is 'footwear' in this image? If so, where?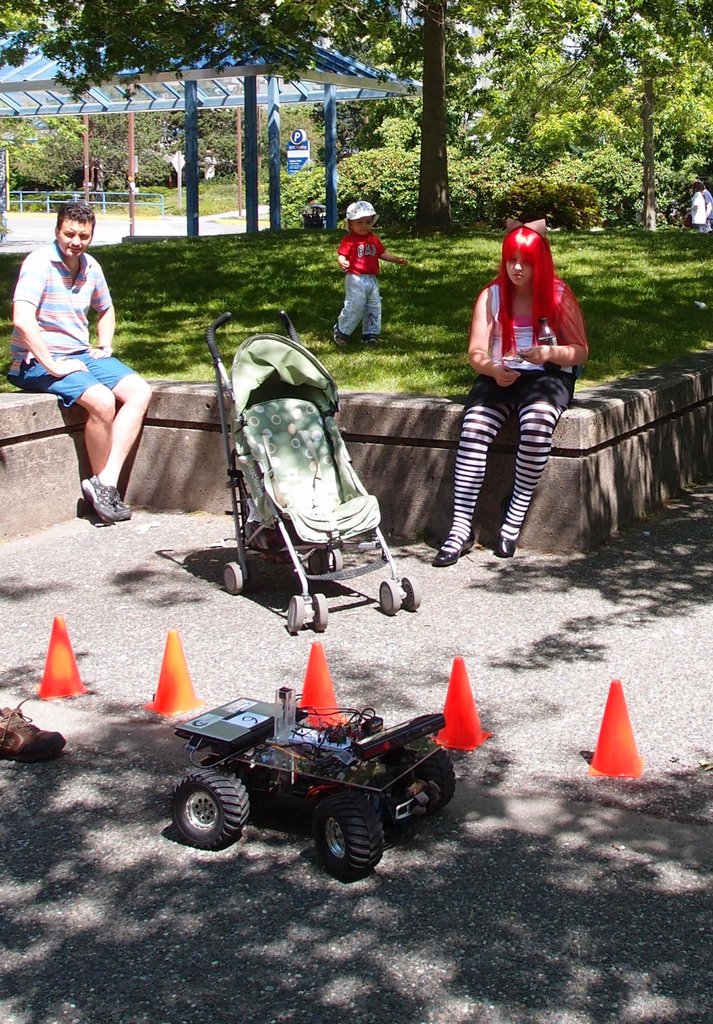
Yes, at locate(332, 323, 350, 349).
